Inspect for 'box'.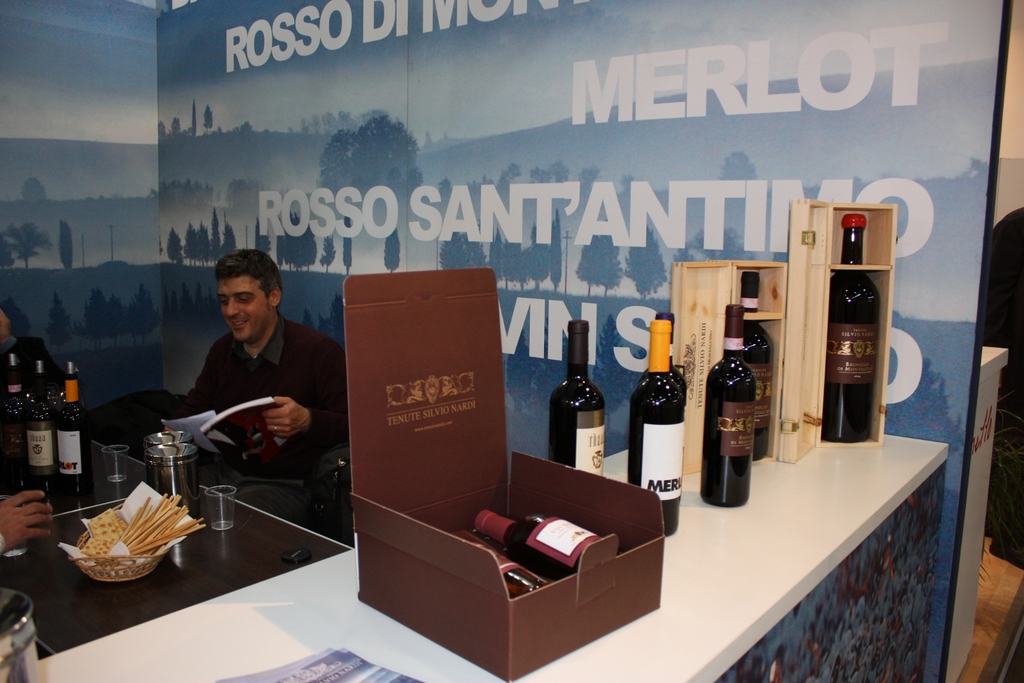
Inspection: crop(341, 267, 667, 682).
